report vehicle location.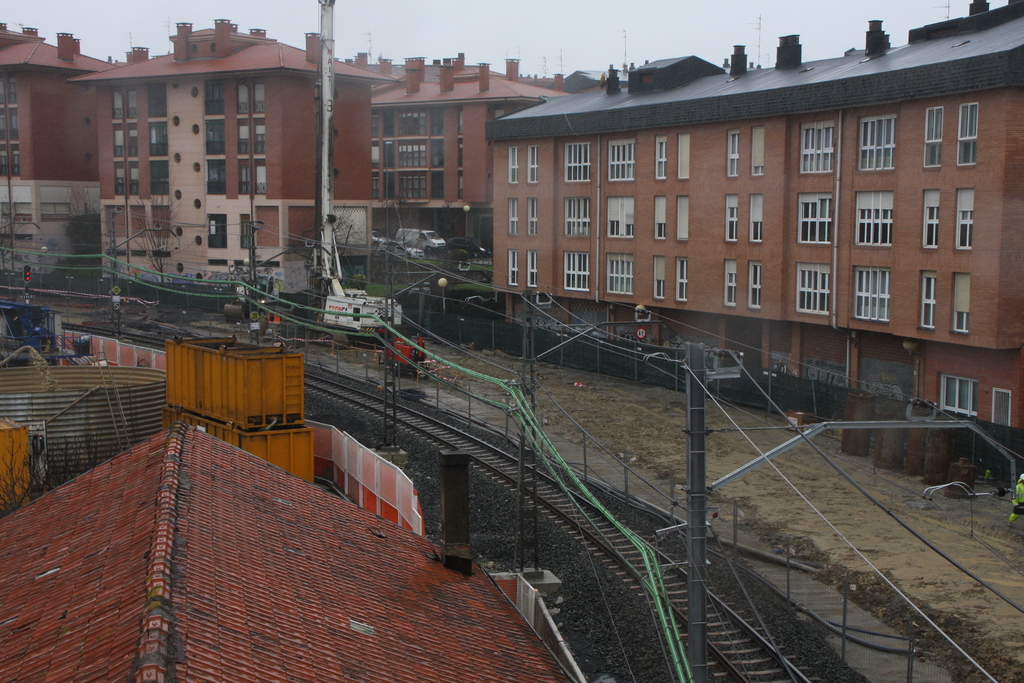
Report: (323,286,403,339).
